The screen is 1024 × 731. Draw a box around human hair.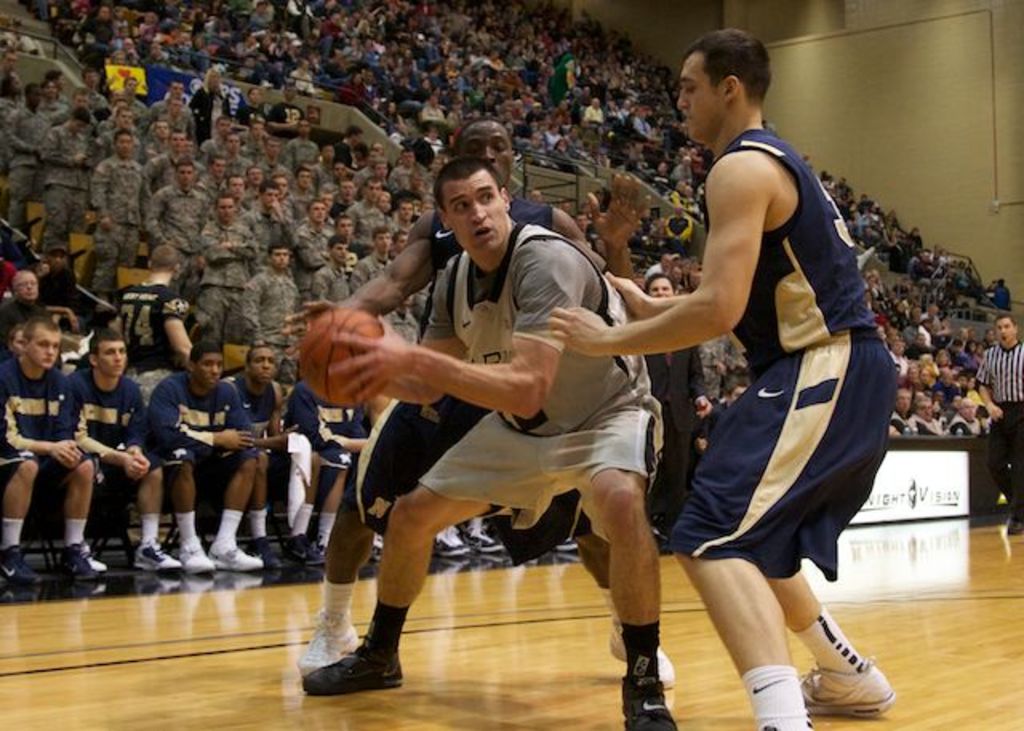
bbox(326, 234, 350, 250).
